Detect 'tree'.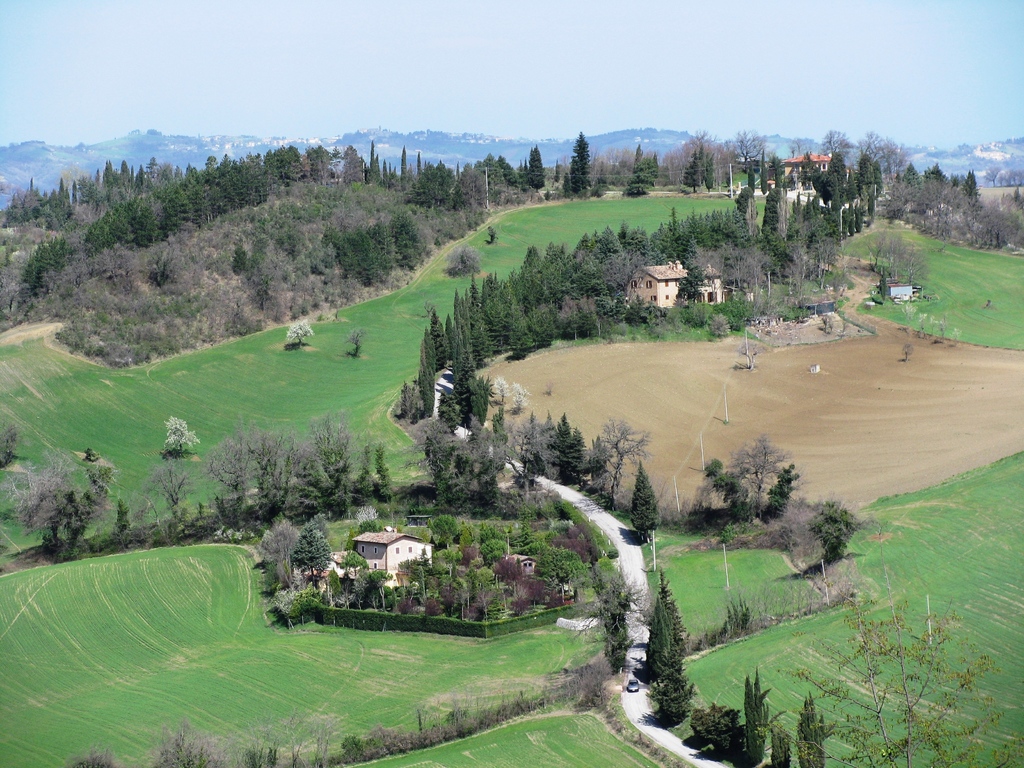
Detected at box=[134, 164, 144, 189].
